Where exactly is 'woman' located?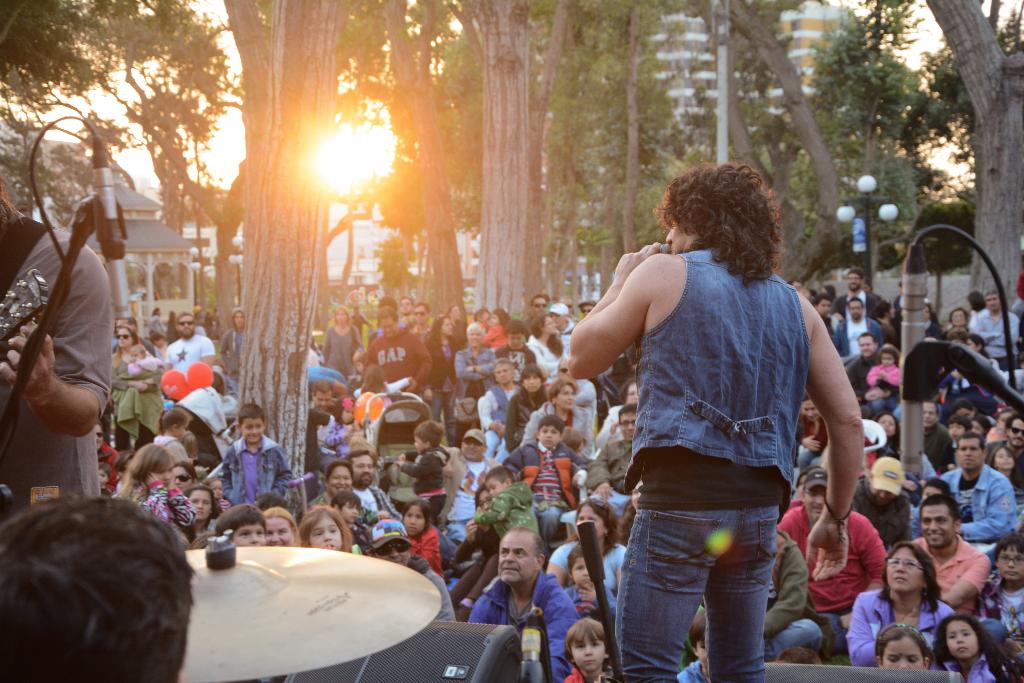
Its bounding box is 793,394,835,478.
